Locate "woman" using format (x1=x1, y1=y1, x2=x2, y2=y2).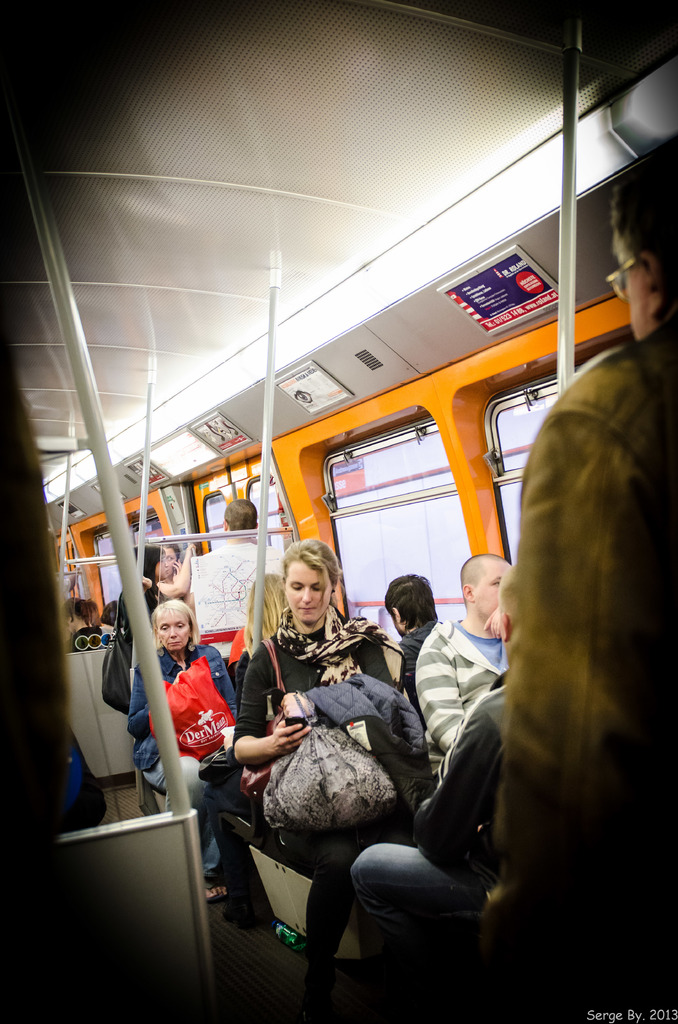
(x1=234, y1=514, x2=419, y2=1018).
